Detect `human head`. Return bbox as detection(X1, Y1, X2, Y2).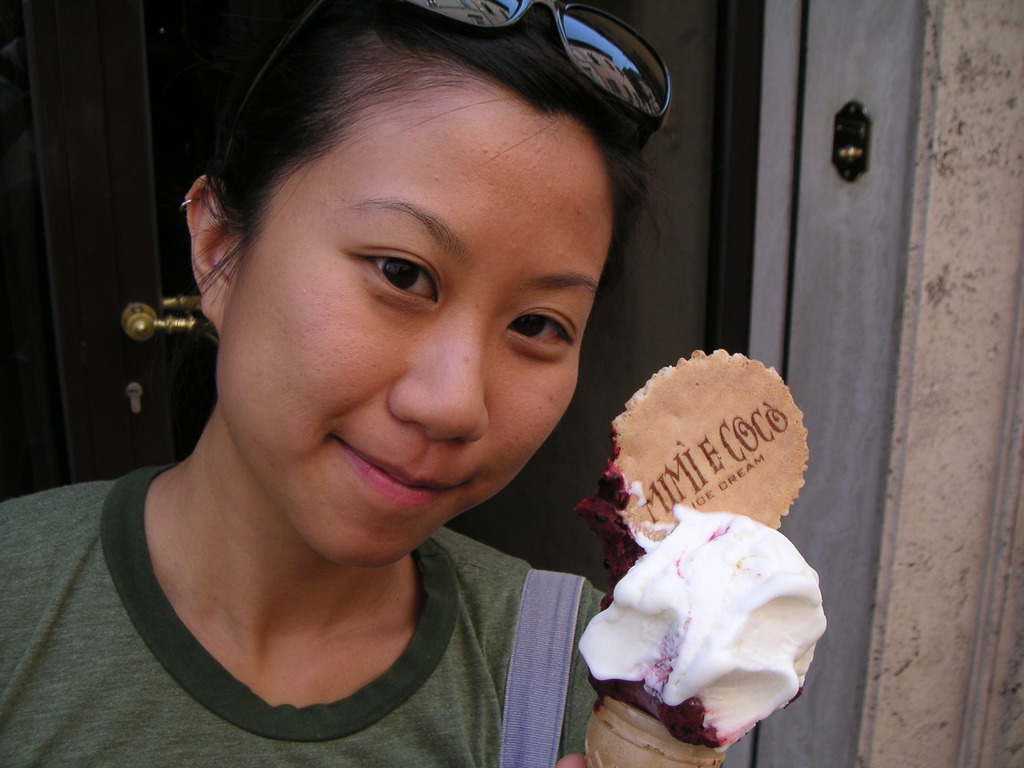
detection(143, 63, 594, 584).
